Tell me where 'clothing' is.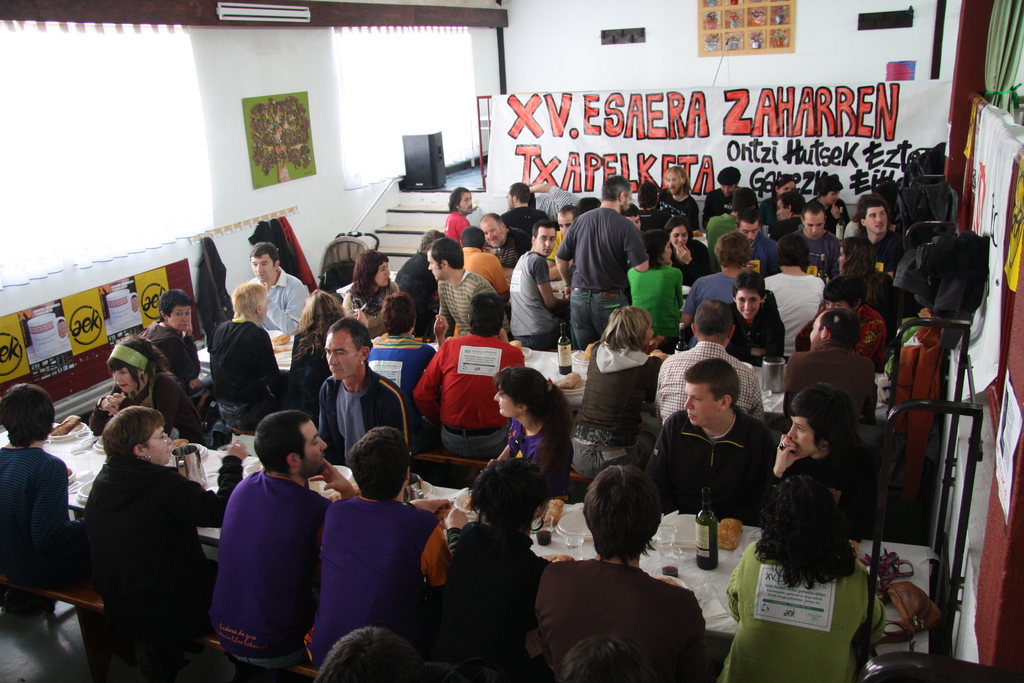
'clothing' is at [635, 416, 781, 498].
